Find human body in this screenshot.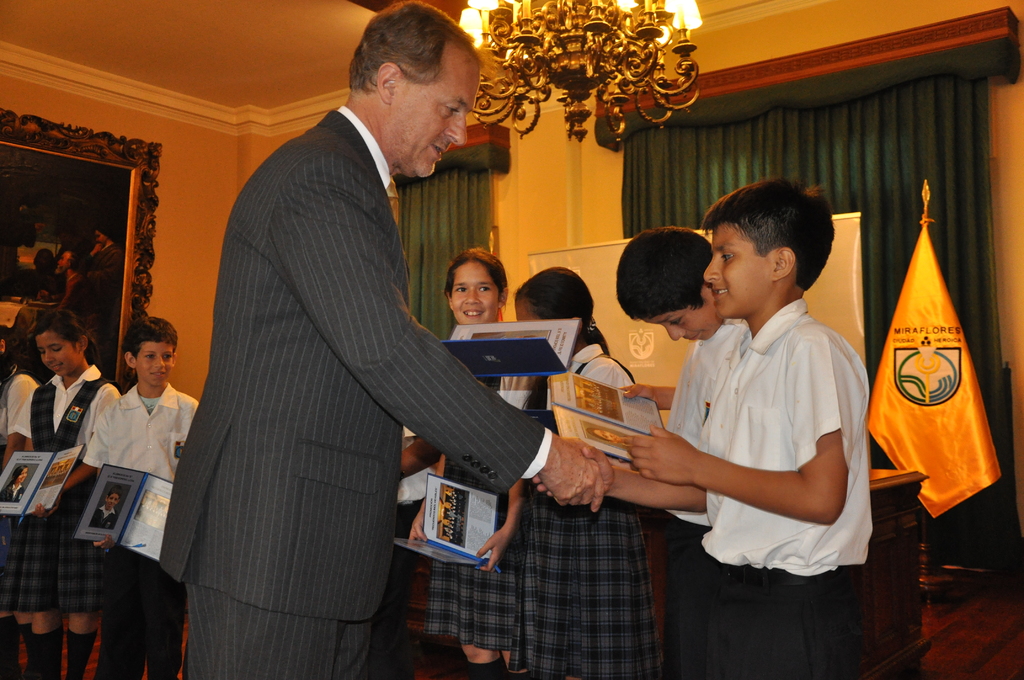
The bounding box for human body is BBox(65, 376, 200, 679).
